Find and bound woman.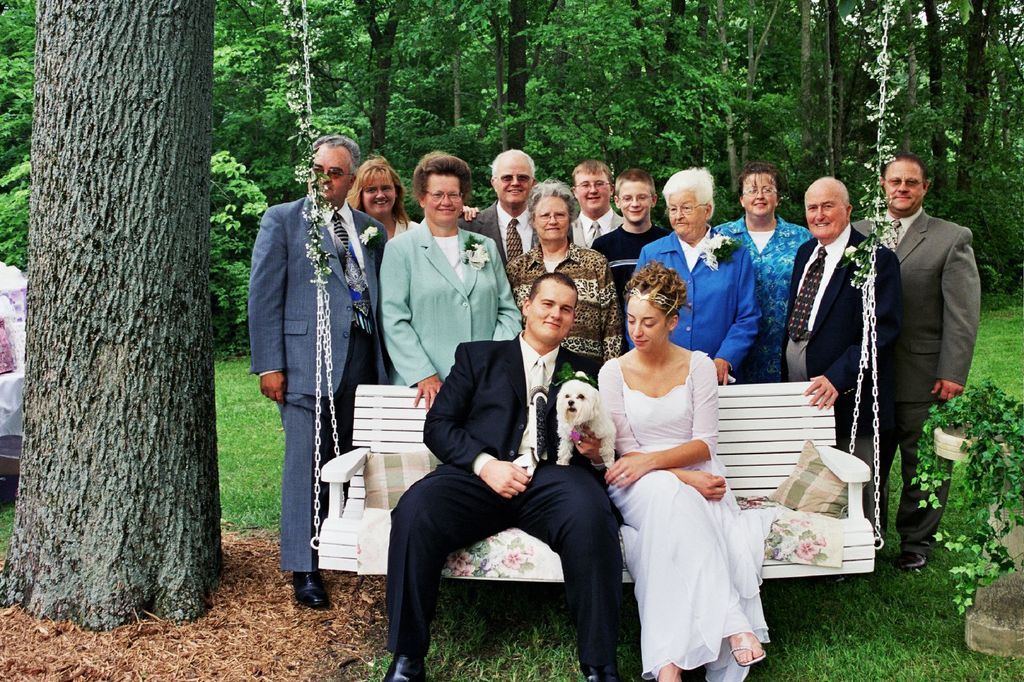
Bound: detection(631, 166, 764, 386).
